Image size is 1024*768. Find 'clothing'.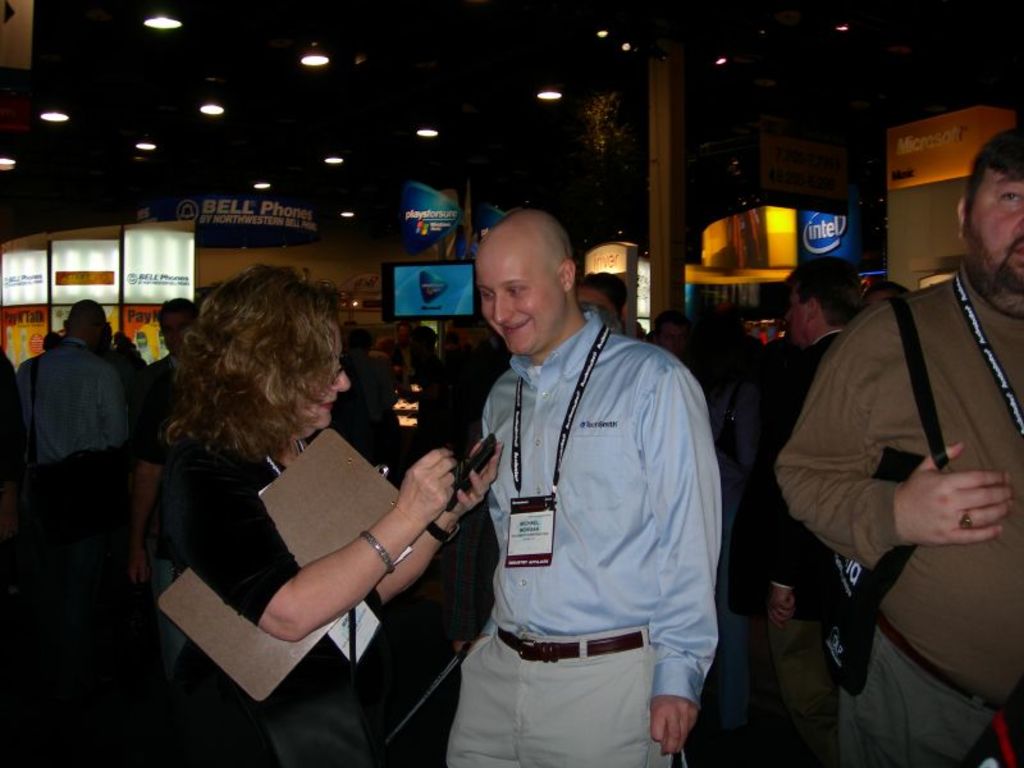
(127, 352, 180, 468).
